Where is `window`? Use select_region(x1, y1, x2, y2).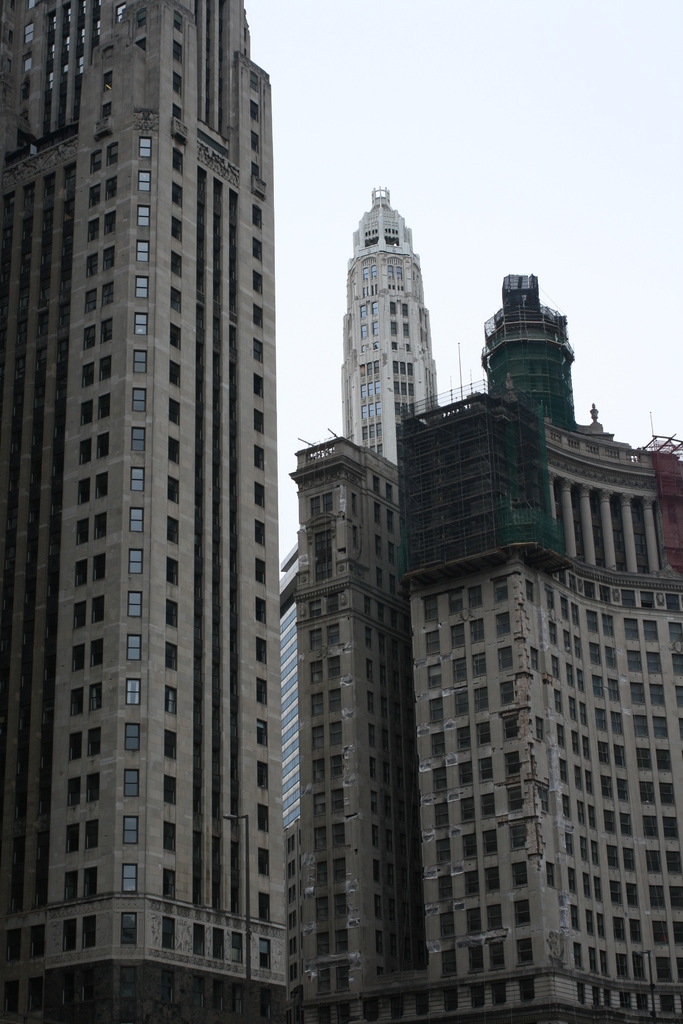
select_region(643, 845, 664, 874).
